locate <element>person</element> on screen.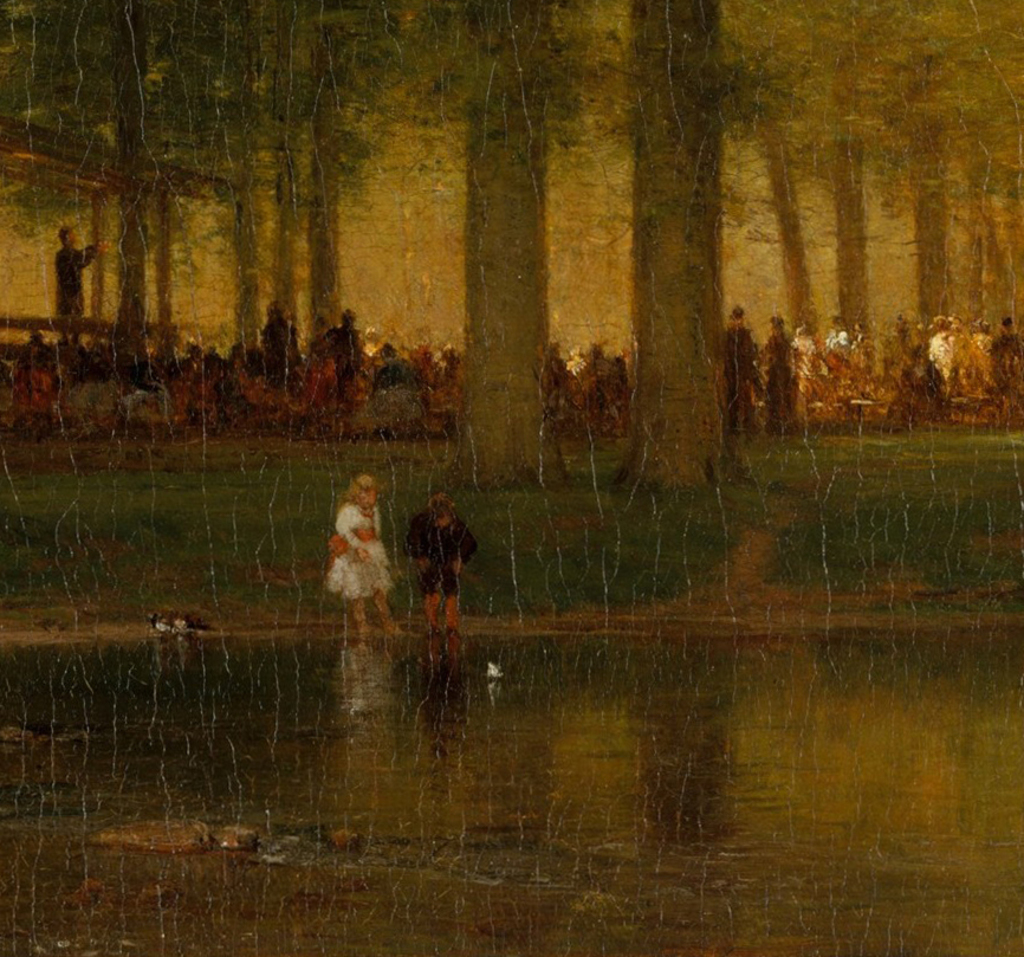
On screen at box(407, 484, 469, 631).
